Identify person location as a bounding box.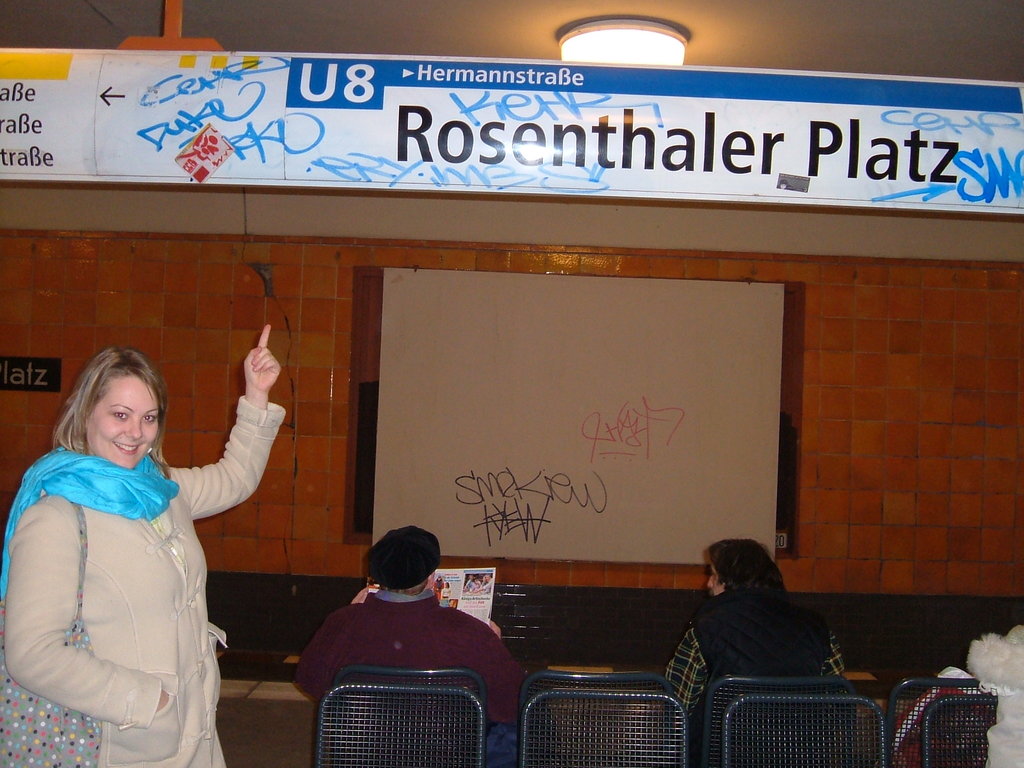
889,622,1023,767.
